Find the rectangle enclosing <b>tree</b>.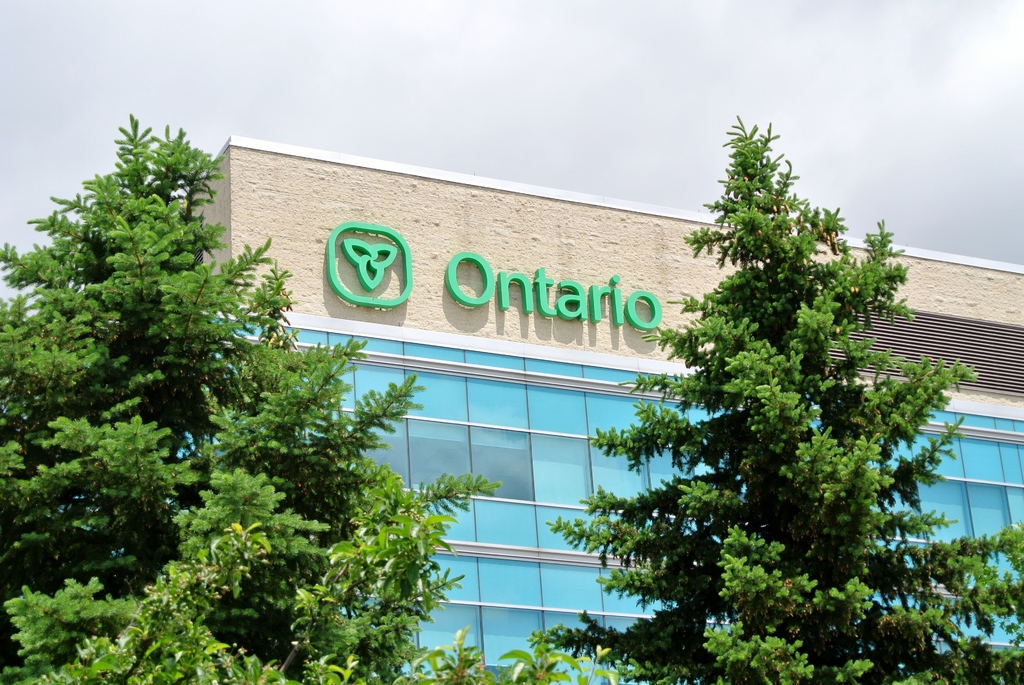
locate(0, 114, 502, 684).
